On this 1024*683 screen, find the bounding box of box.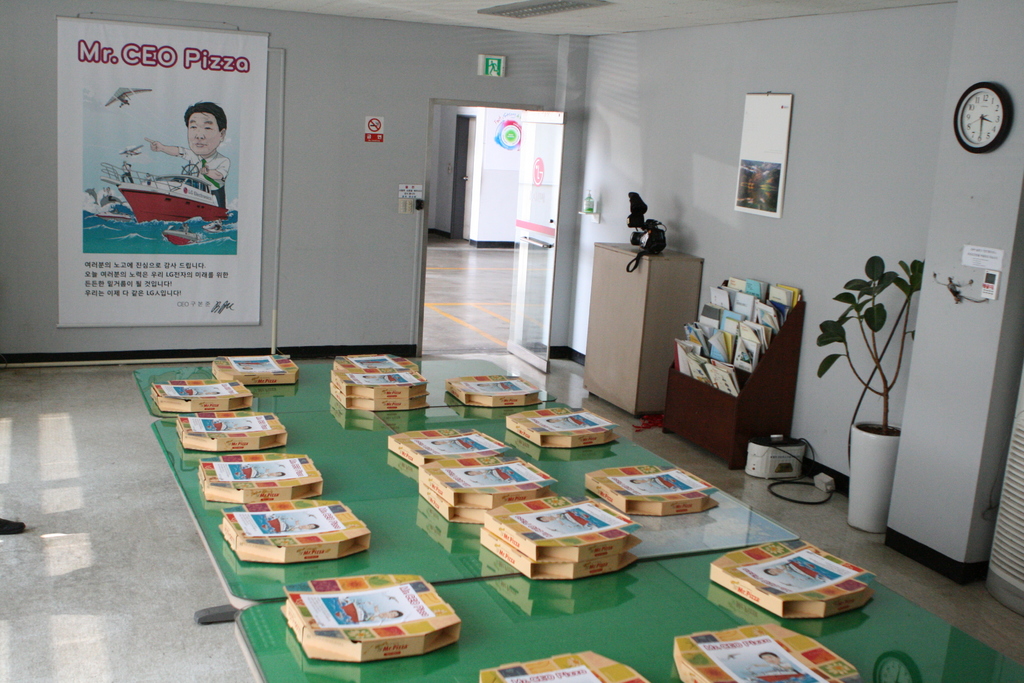
Bounding box: (x1=417, y1=485, x2=486, y2=526).
